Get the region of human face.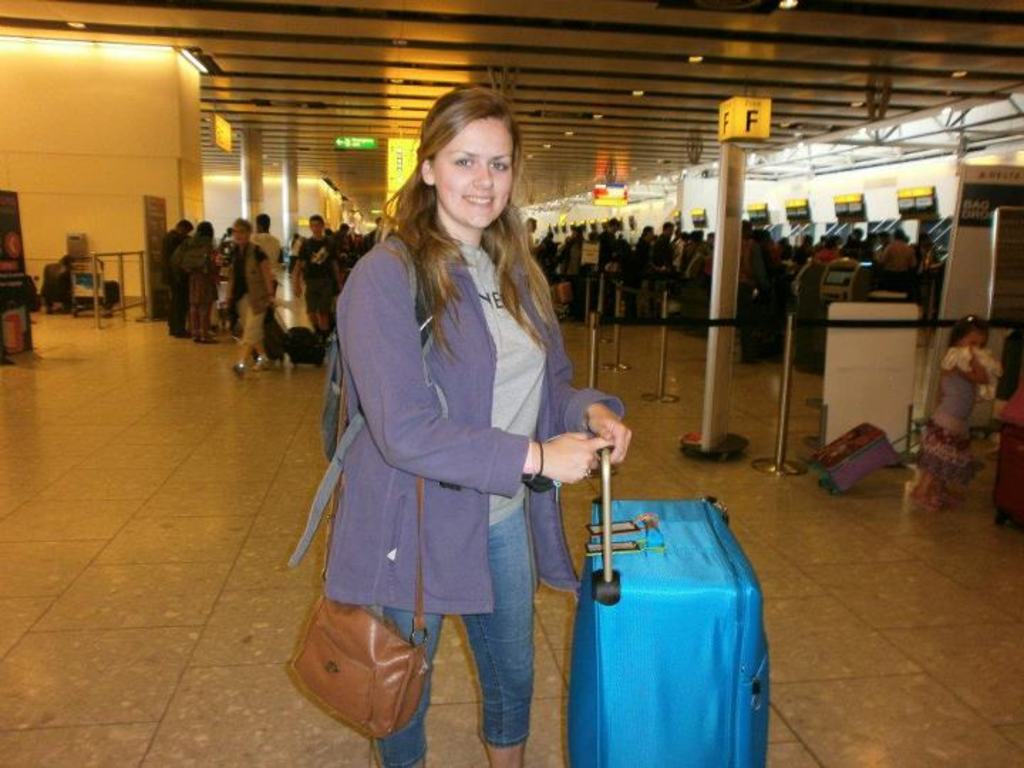
Rect(226, 219, 255, 240).
